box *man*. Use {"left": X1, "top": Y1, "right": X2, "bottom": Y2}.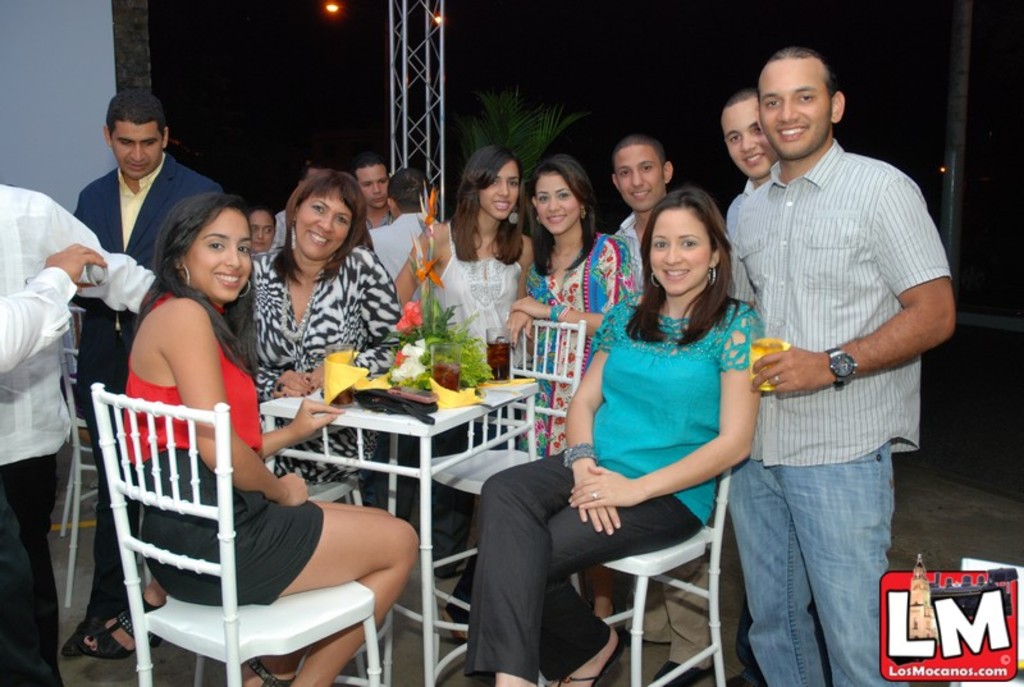
{"left": 276, "top": 159, "right": 343, "bottom": 246}.
